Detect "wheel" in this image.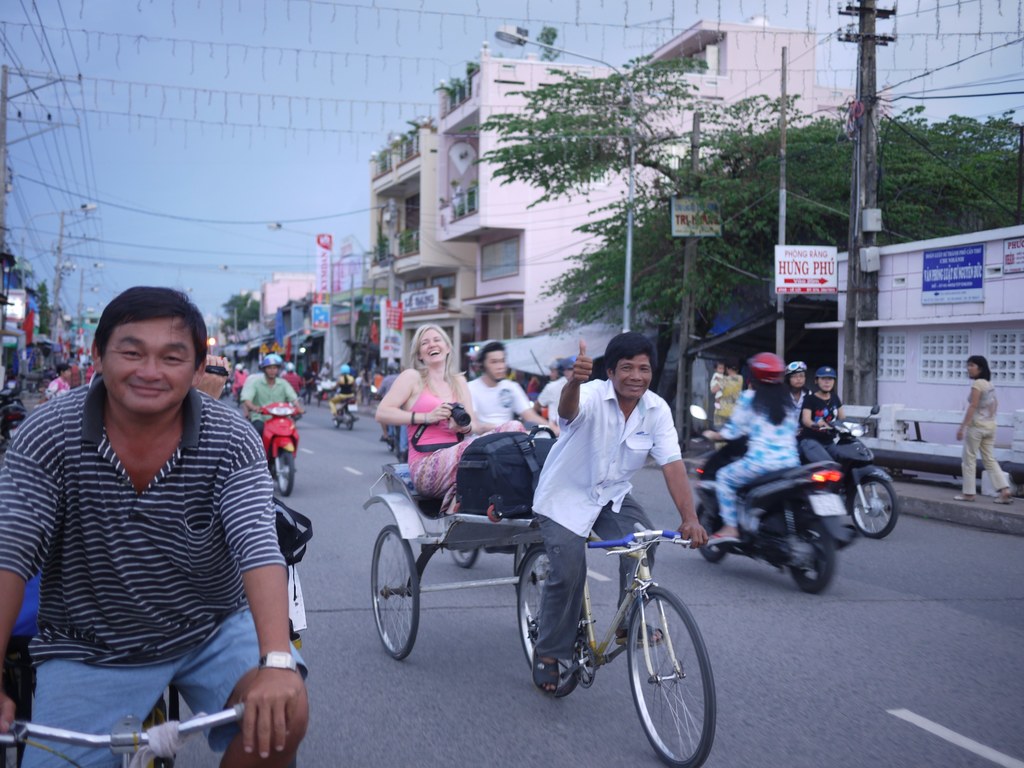
Detection: rect(853, 476, 897, 536).
